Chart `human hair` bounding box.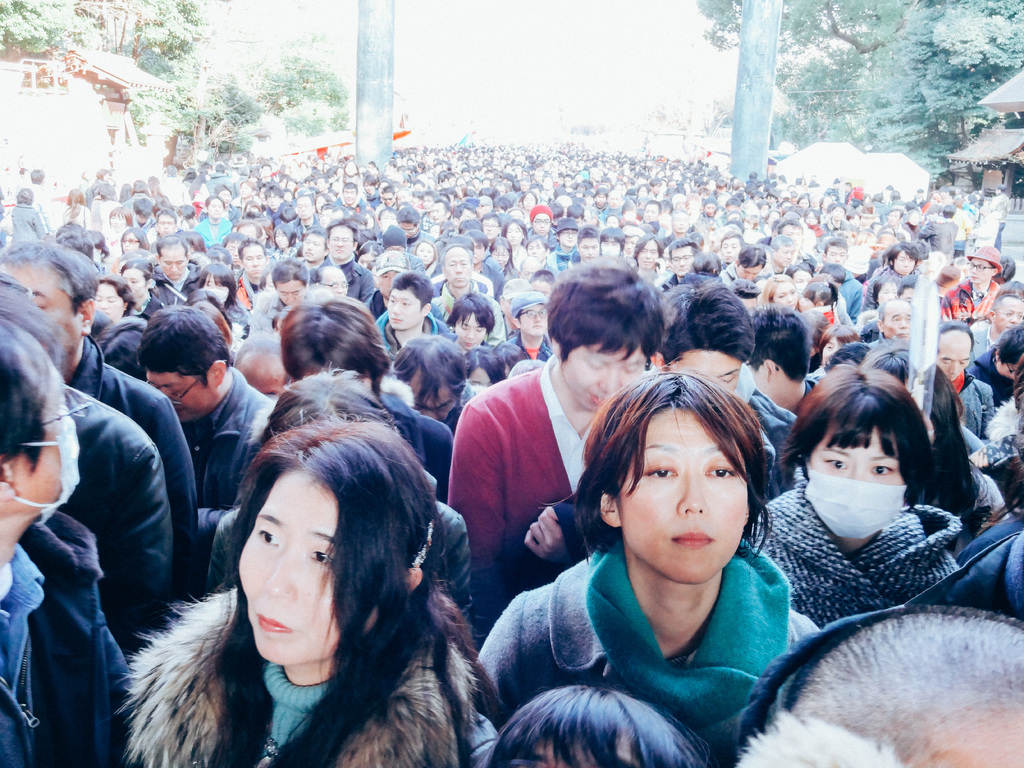
Charted: bbox(195, 259, 237, 305).
